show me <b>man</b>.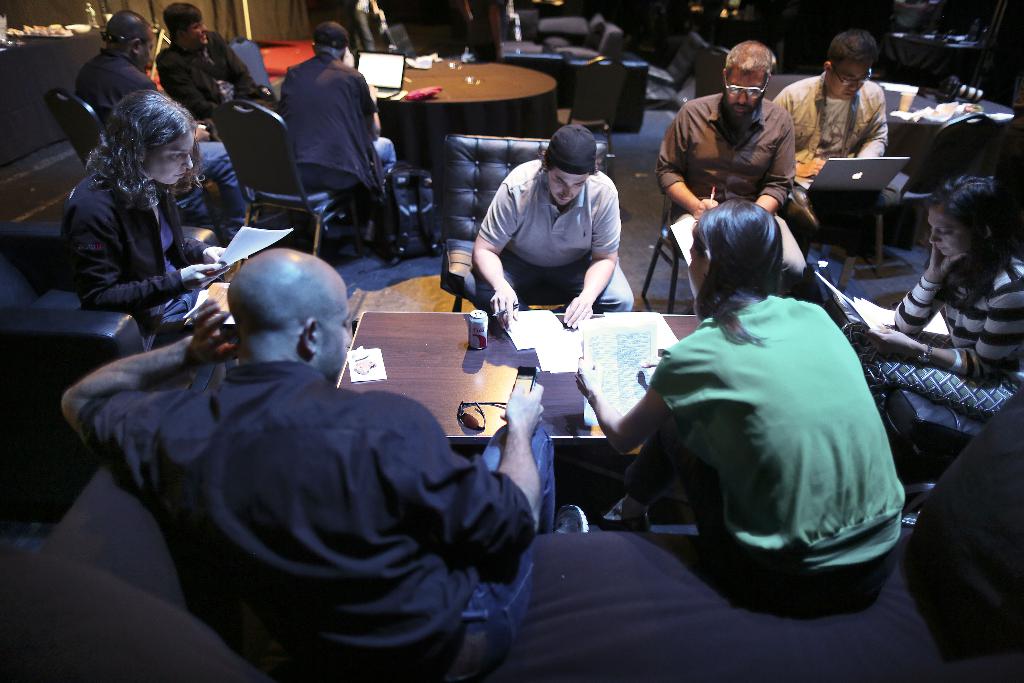
<b>man</b> is here: select_region(71, 9, 252, 218).
